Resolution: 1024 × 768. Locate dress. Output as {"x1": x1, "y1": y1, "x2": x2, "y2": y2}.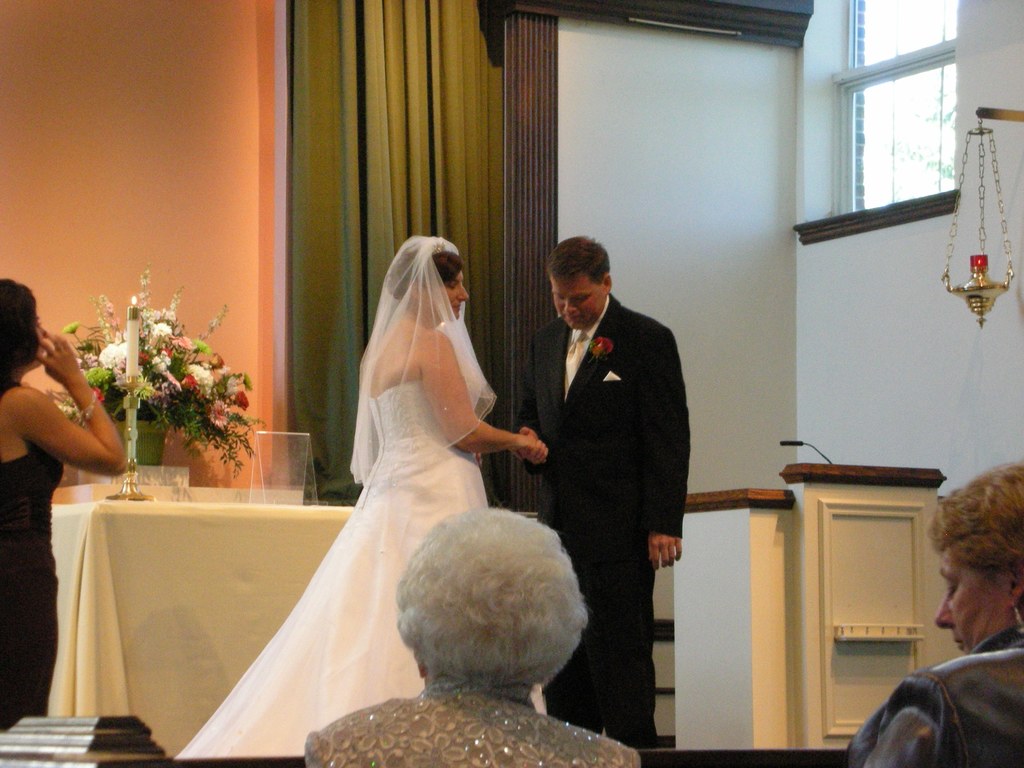
{"x1": 271, "y1": 244, "x2": 515, "y2": 719}.
